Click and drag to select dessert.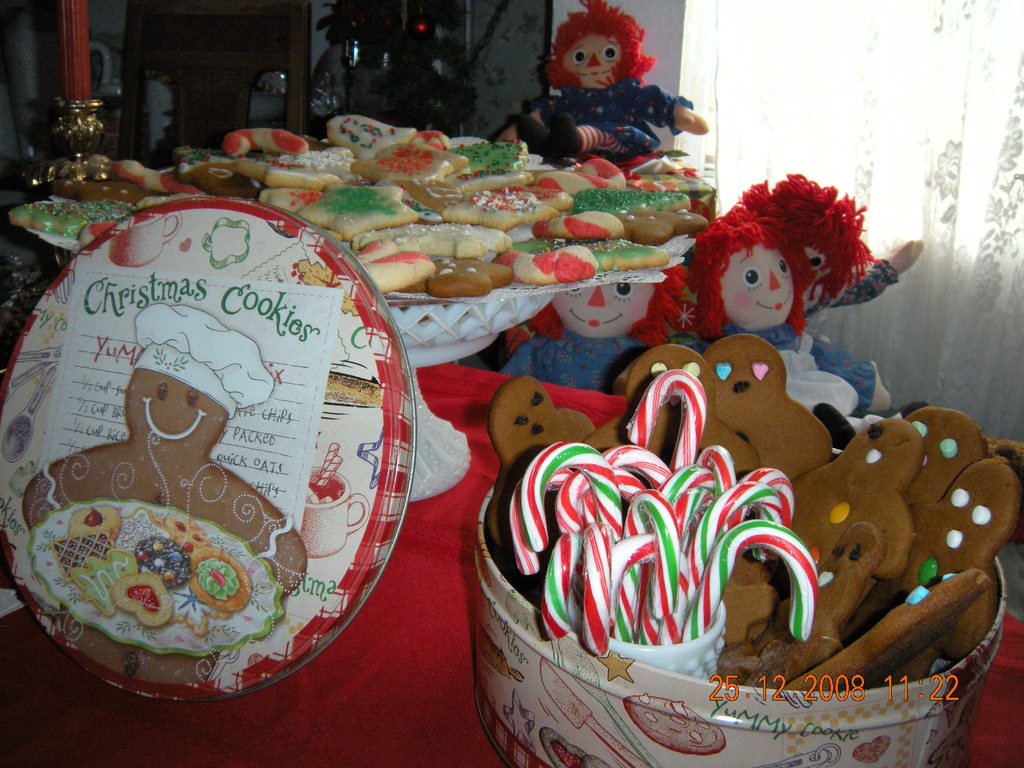
Selection: region(473, 177, 543, 228).
